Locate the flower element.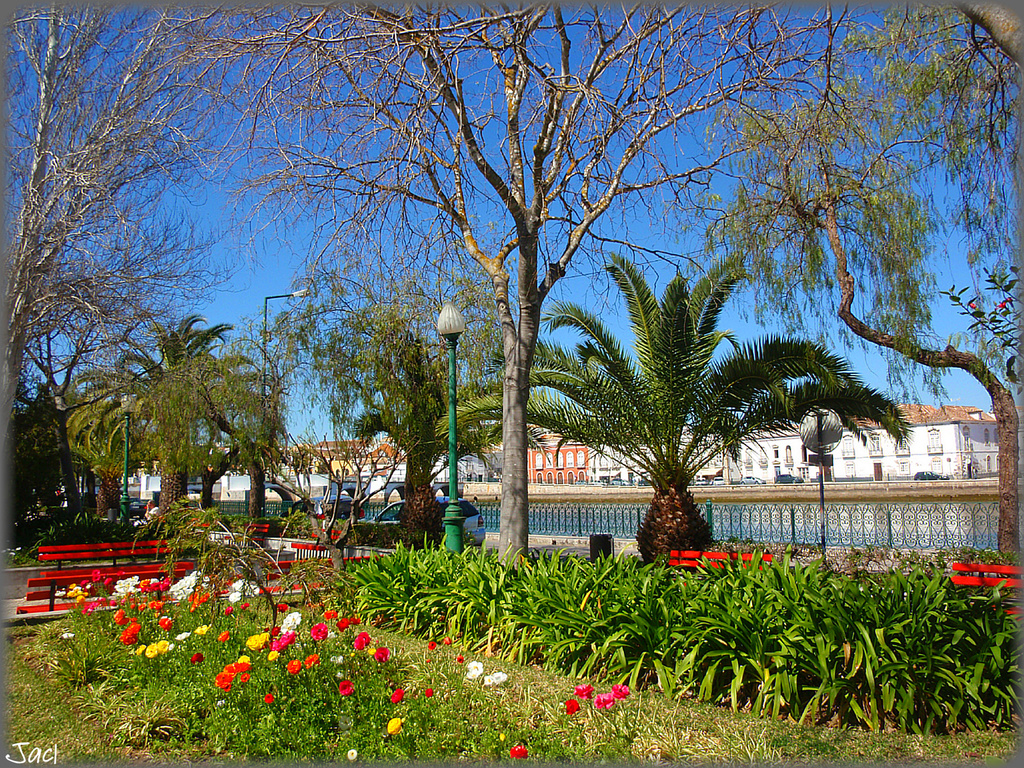
Element bbox: [145,600,166,611].
